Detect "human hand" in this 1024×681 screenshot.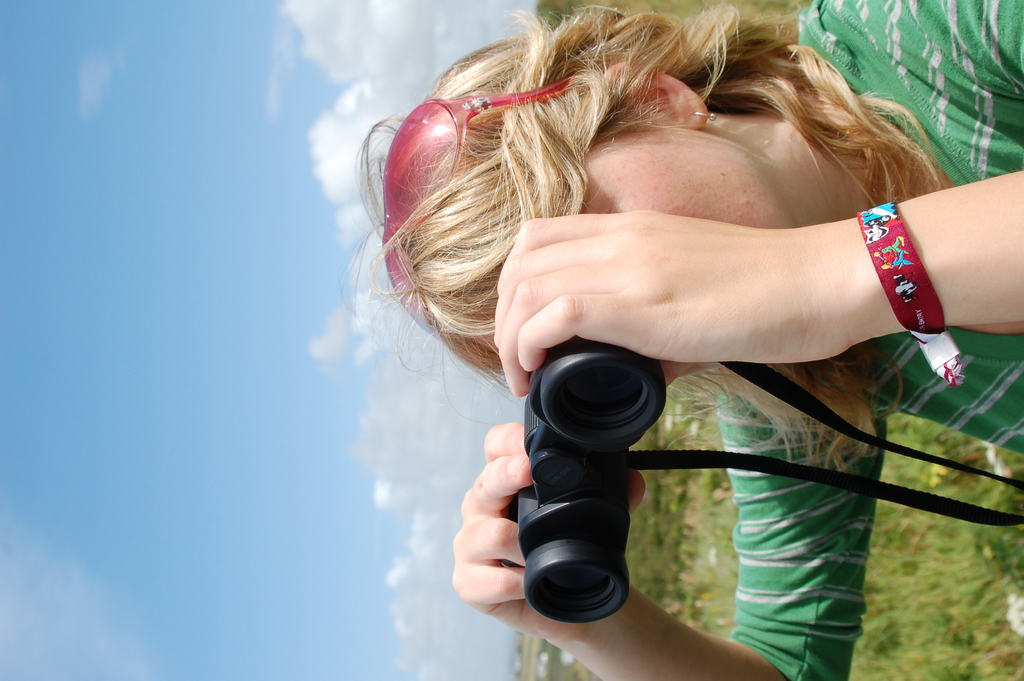
Detection: x1=451 y1=419 x2=648 y2=653.
